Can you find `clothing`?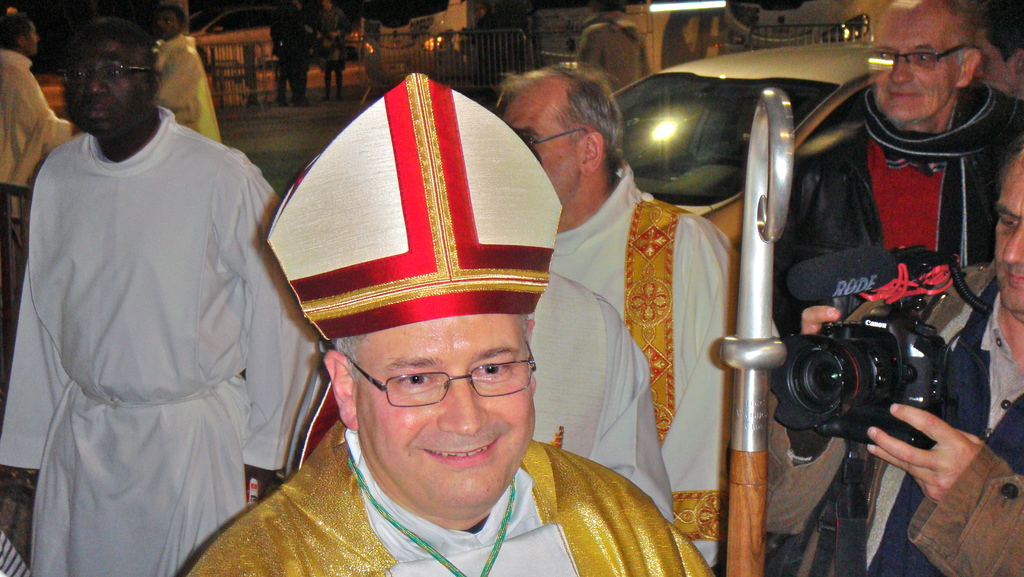
Yes, bounding box: pyautogui.locateOnScreen(175, 445, 716, 576).
